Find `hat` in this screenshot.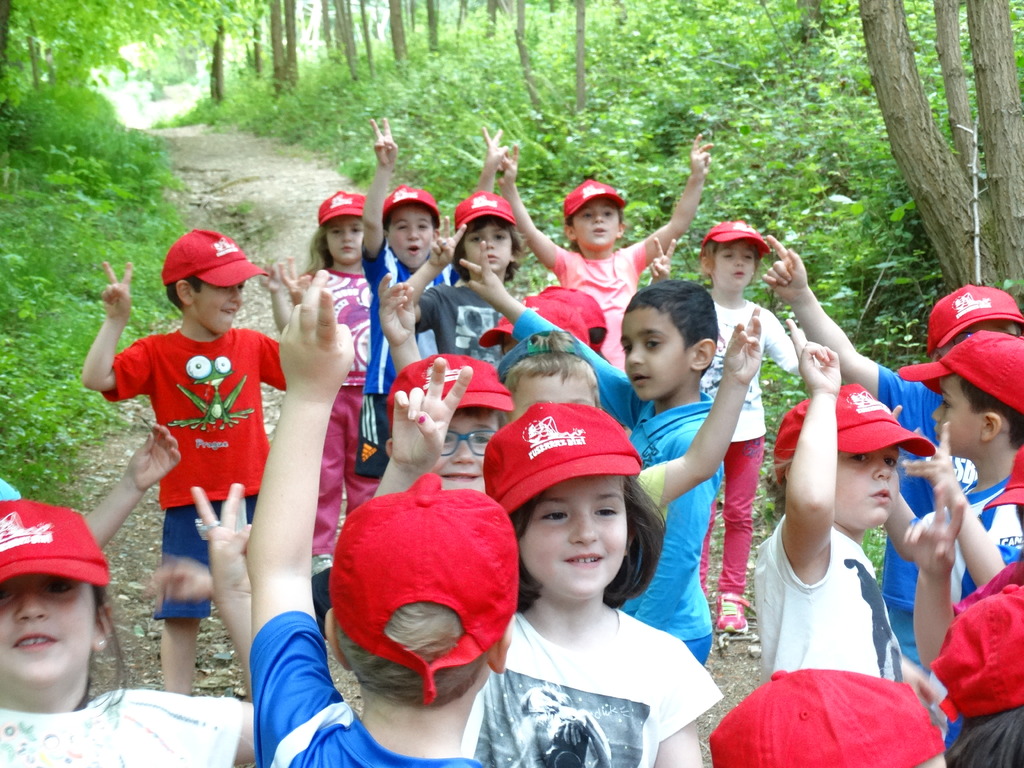
The bounding box for `hat` is (left=384, top=182, right=439, bottom=219).
